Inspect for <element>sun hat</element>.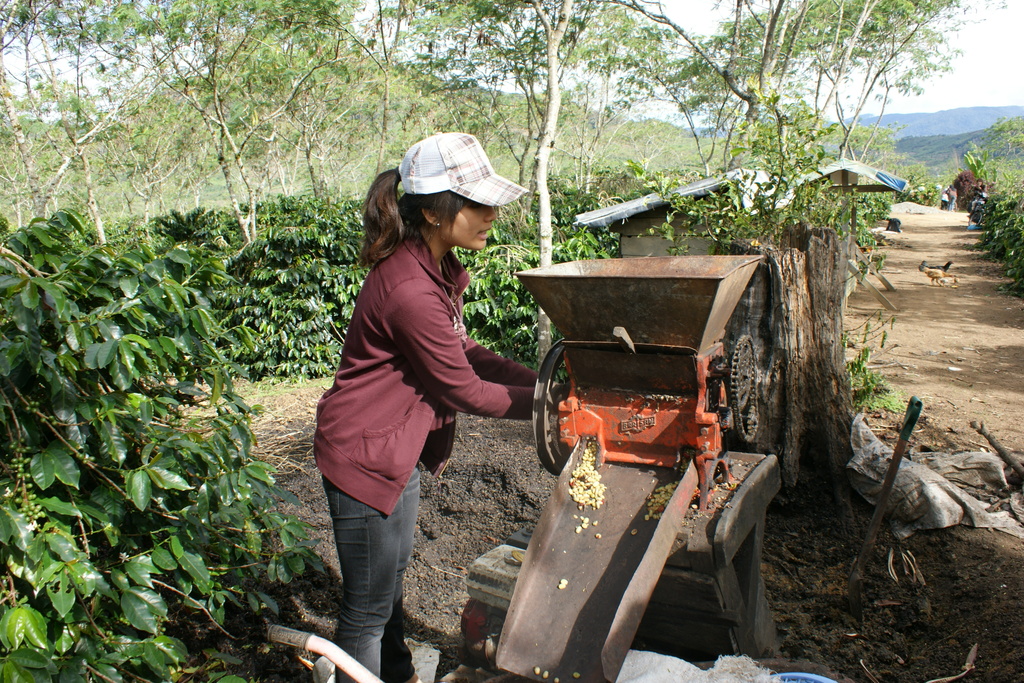
Inspection: box(396, 131, 530, 209).
